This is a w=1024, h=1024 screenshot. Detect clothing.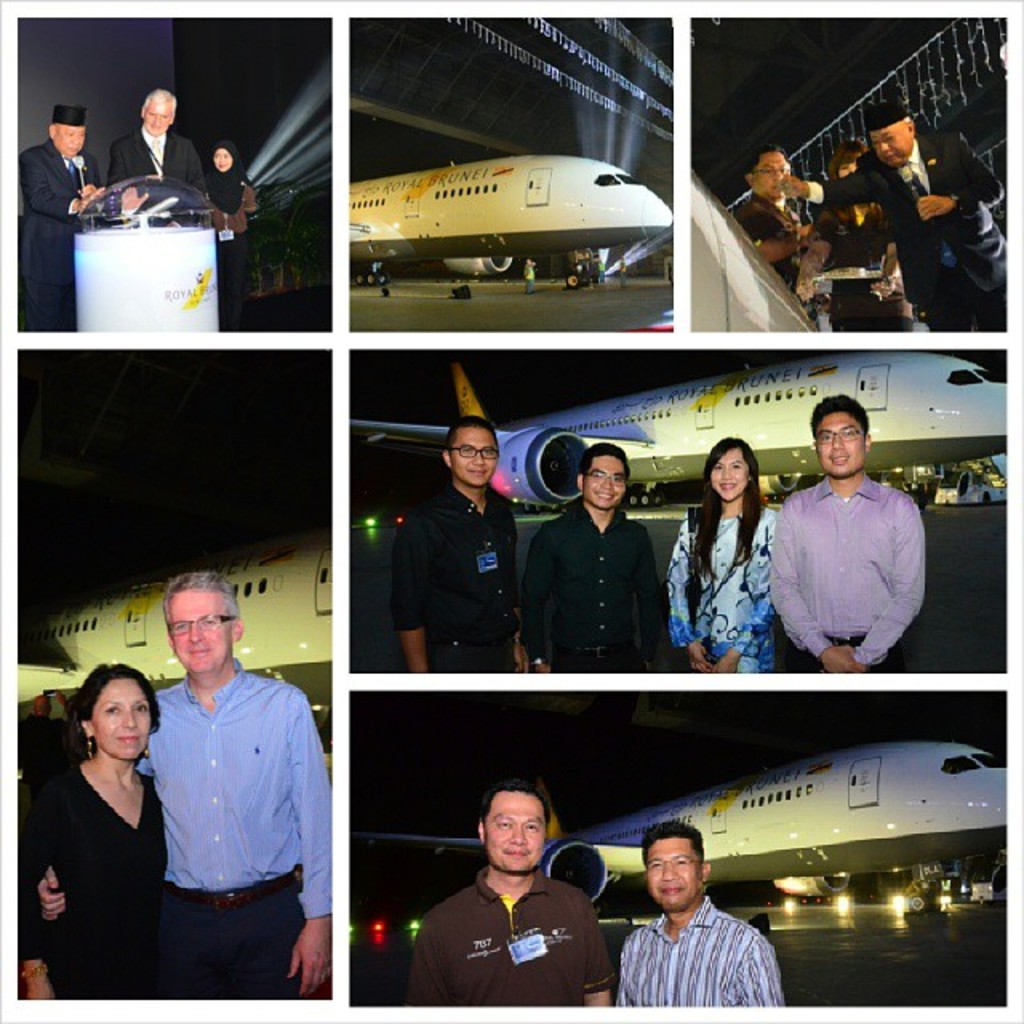
(left=613, top=888, right=787, bottom=1006).
